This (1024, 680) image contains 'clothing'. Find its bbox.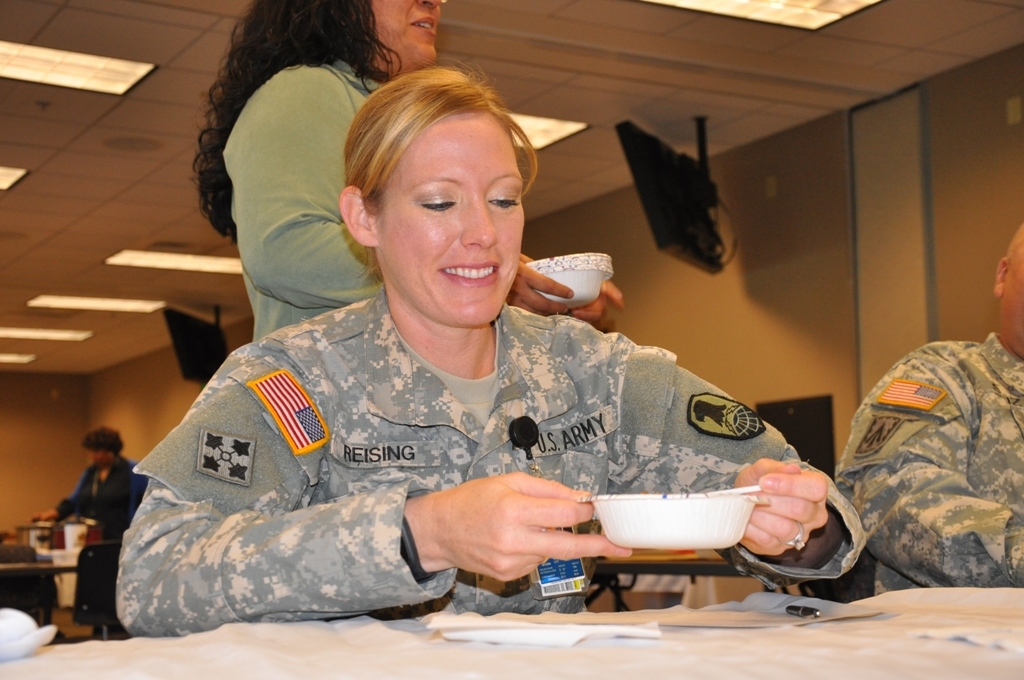
crop(56, 454, 152, 542).
